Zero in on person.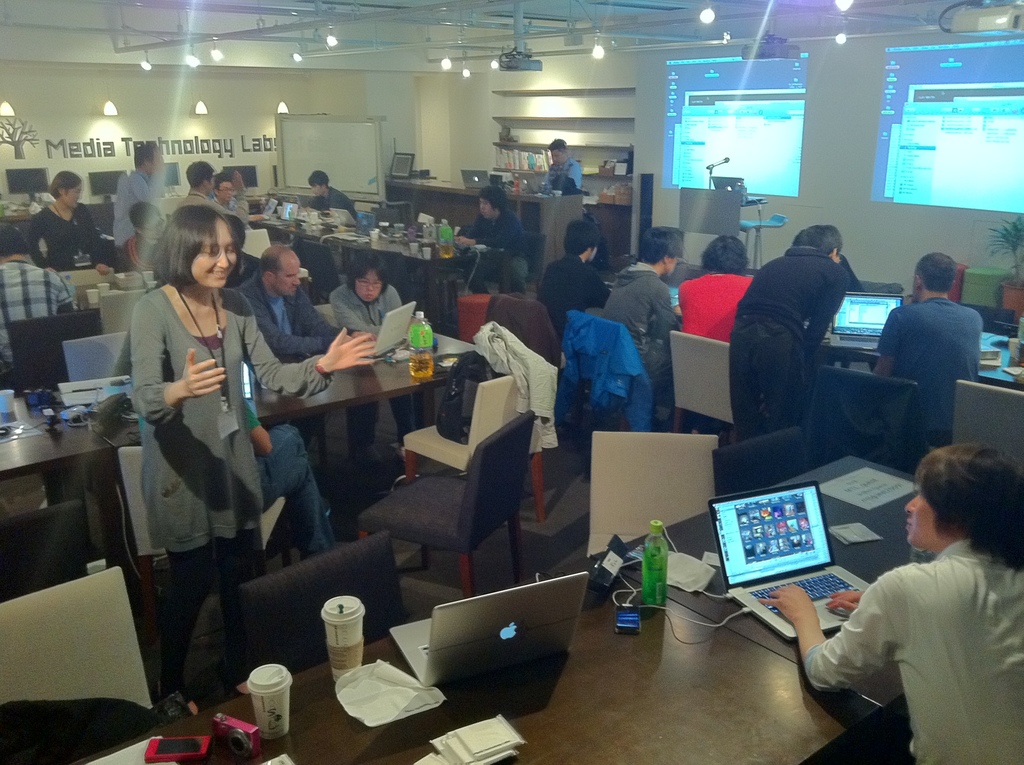
Zeroed in: 823, 248, 995, 494.
